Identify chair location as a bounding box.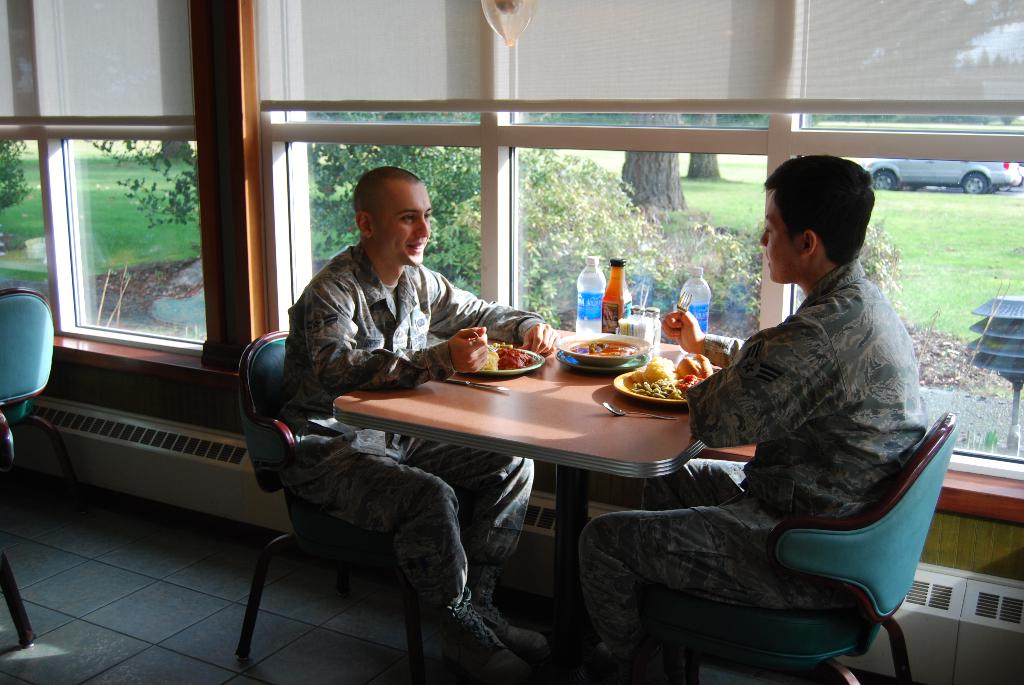
x1=0, y1=286, x2=54, y2=647.
